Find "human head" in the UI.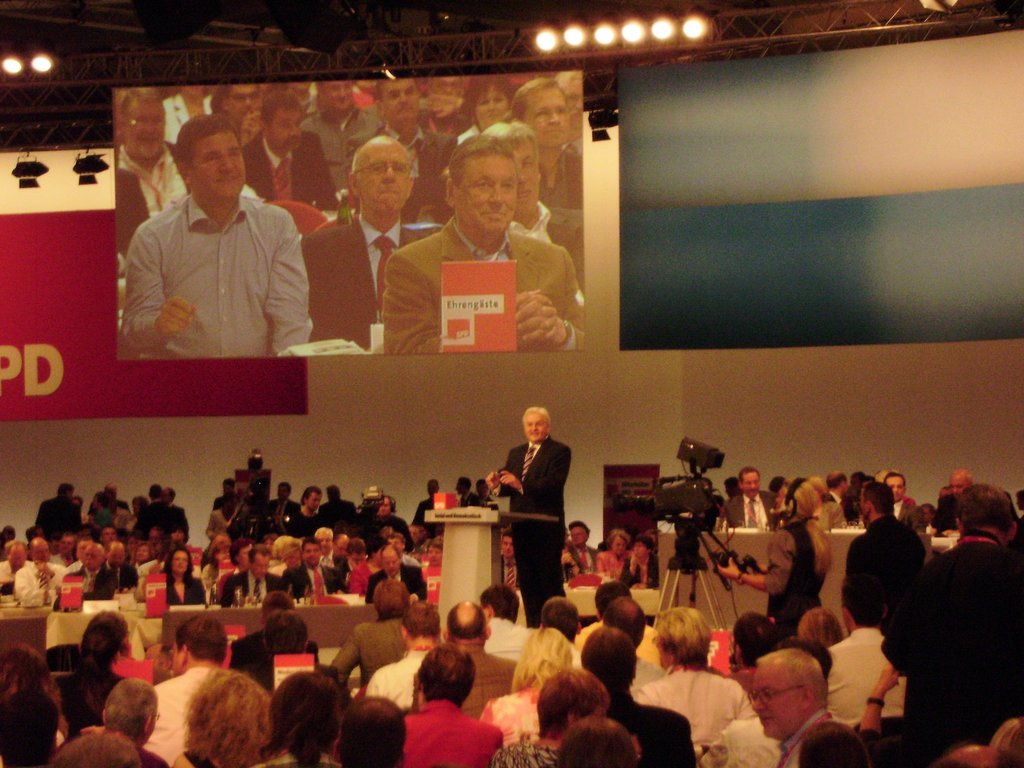
UI element at <box>317,527,335,555</box>.
